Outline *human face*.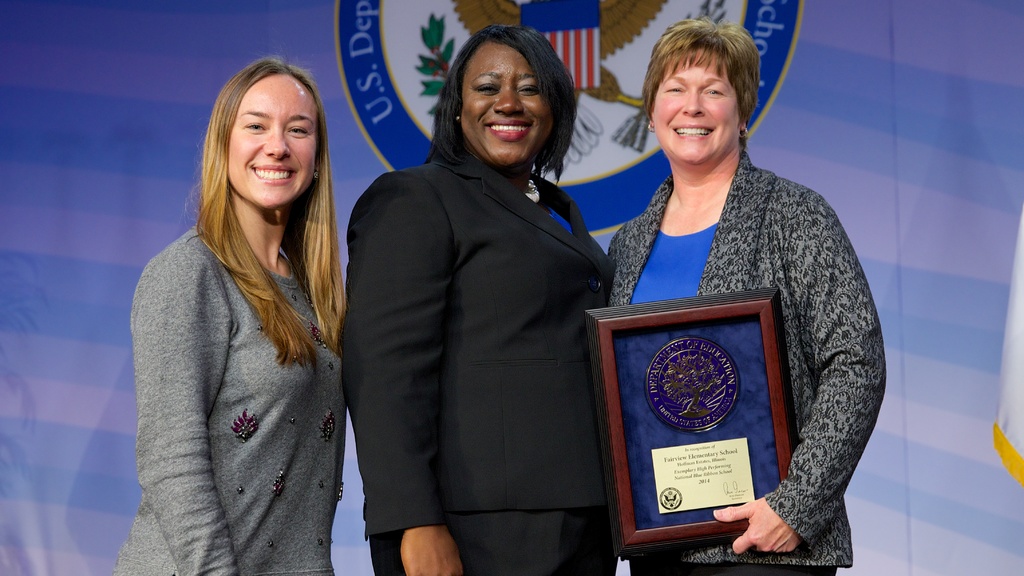
Outline: bbox=(460, 44, 549, 163).
